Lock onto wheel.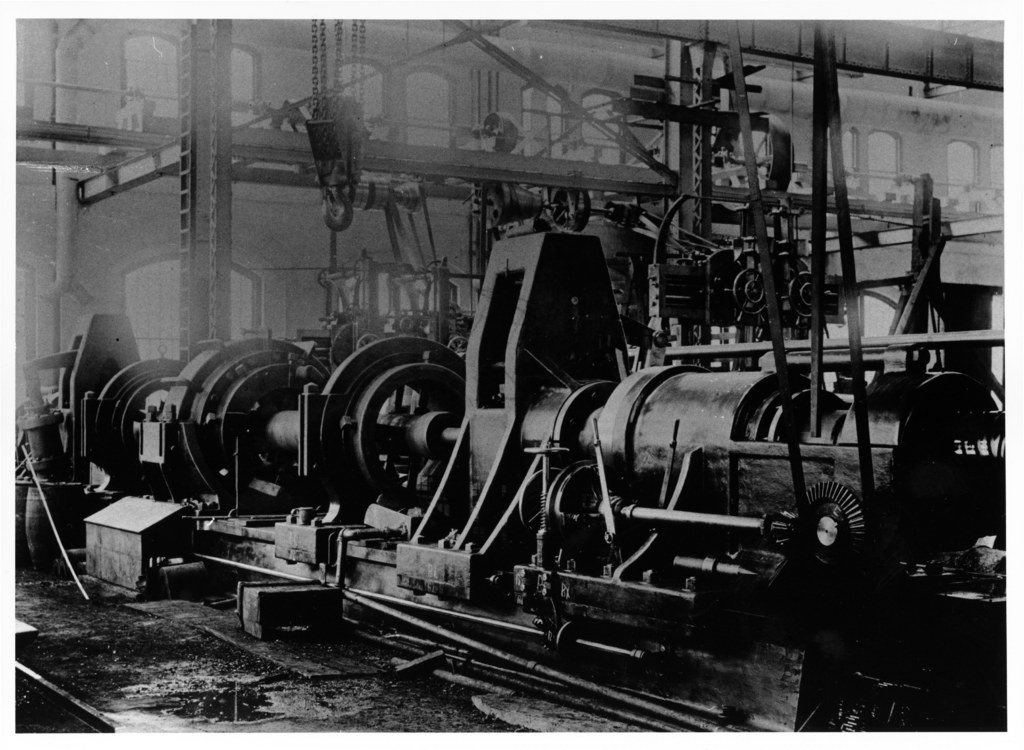
Locked: detection(330, 344, 459, 513).
